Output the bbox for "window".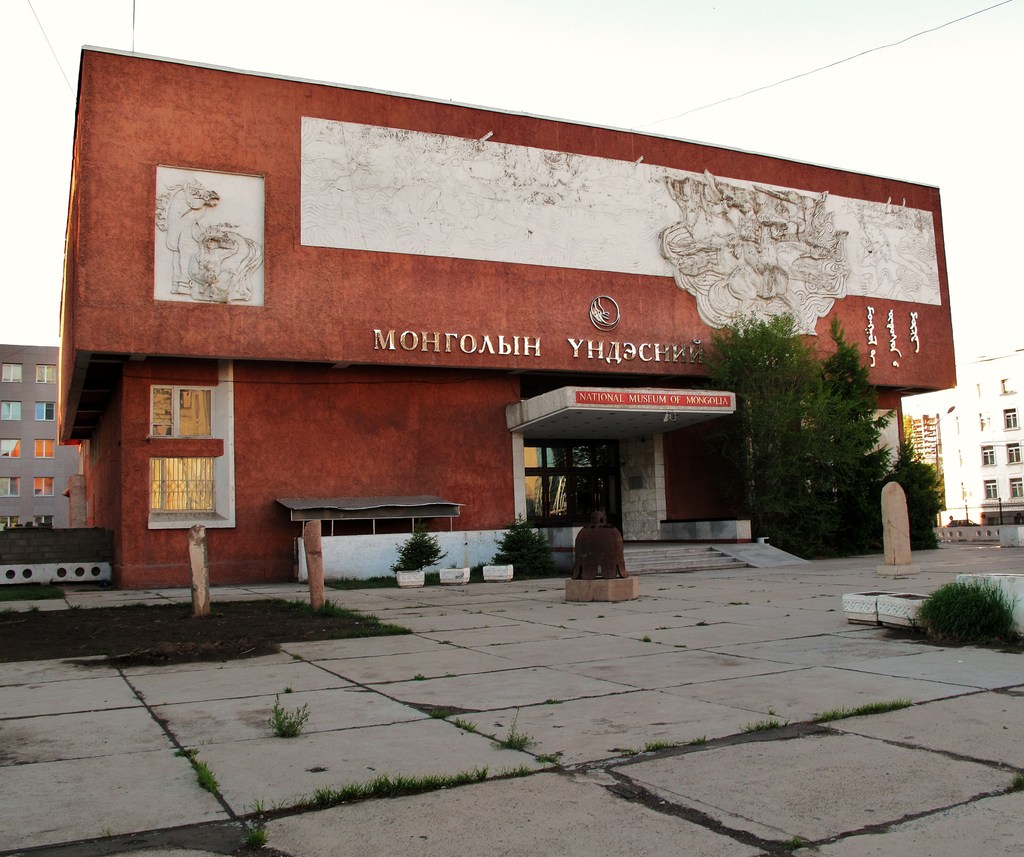
crop(30, 433, 58, 462).
